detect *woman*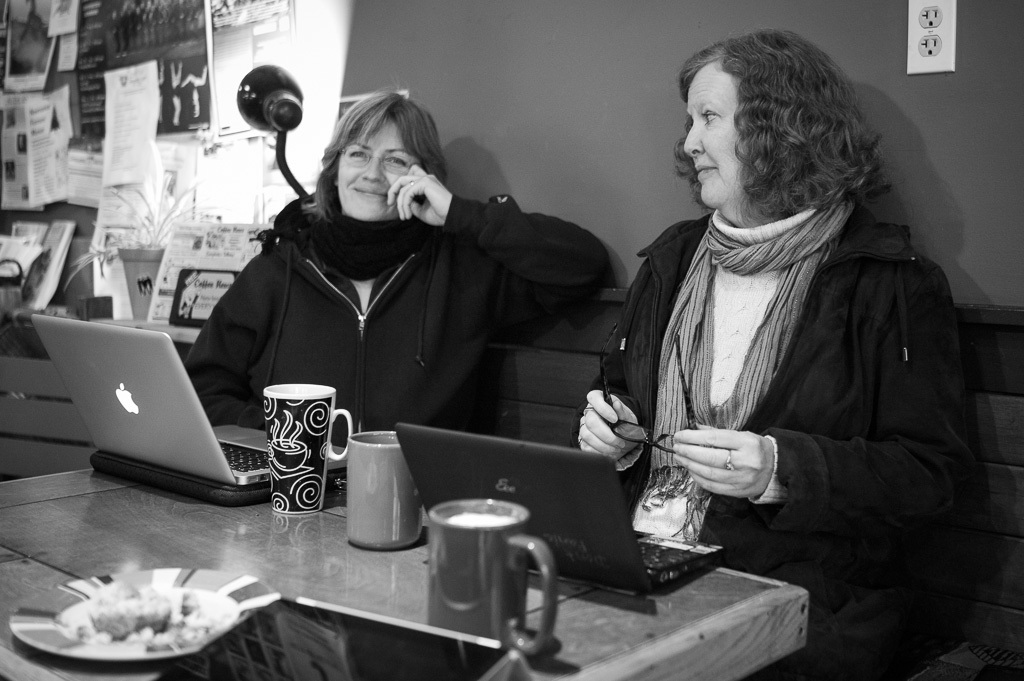
163,87,612,421
